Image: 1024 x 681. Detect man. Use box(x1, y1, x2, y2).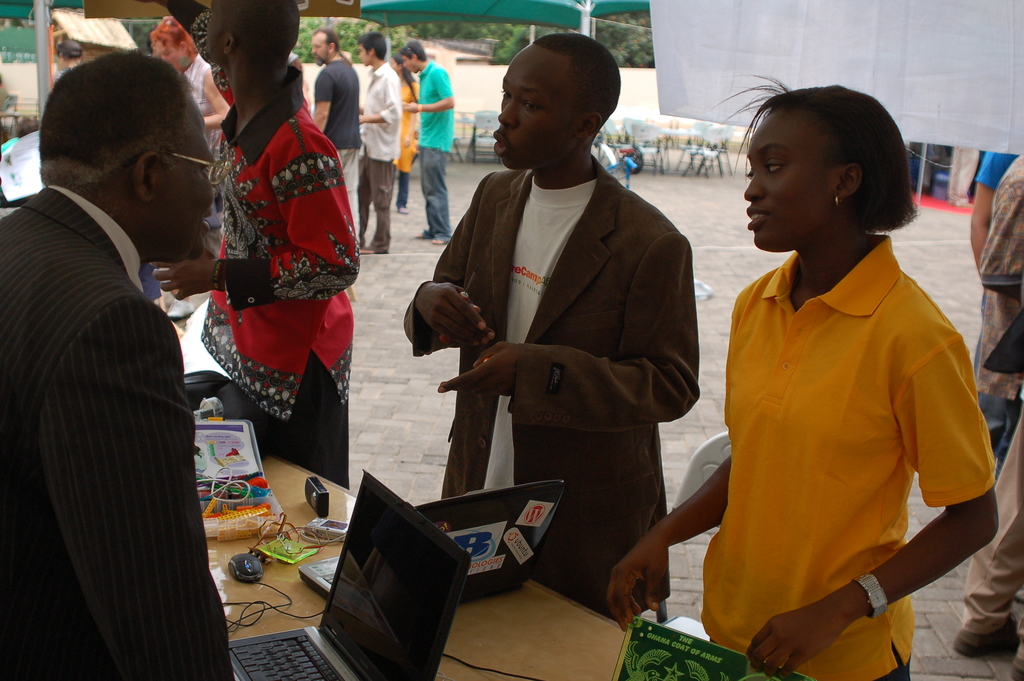
box(412, 39, 718, 619).
